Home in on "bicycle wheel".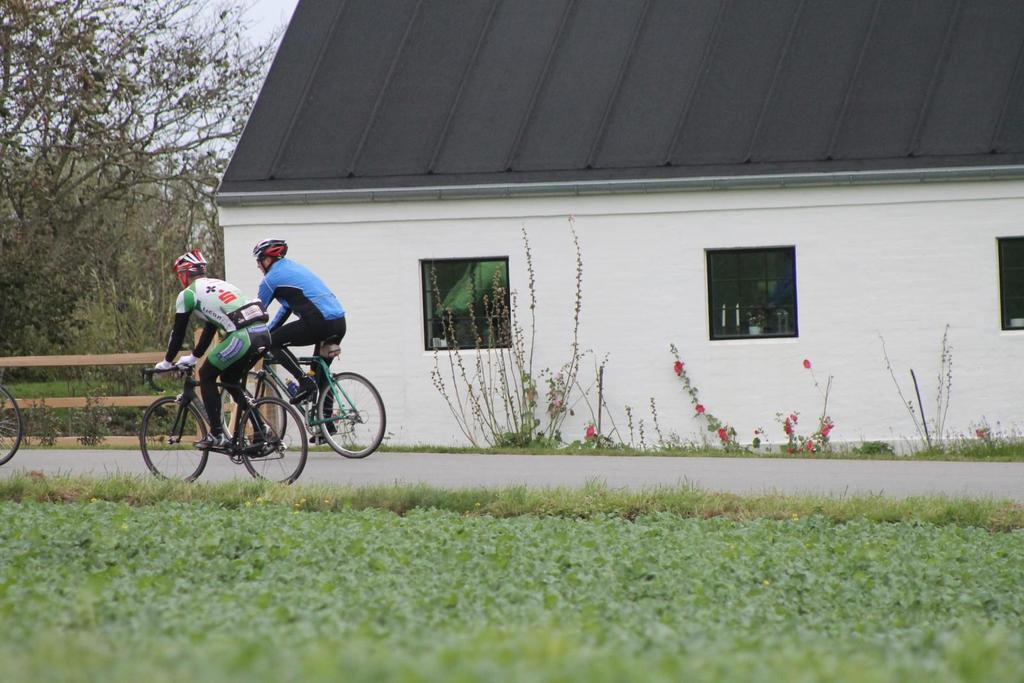
Homed in at box(316, 373, 388, 460).
